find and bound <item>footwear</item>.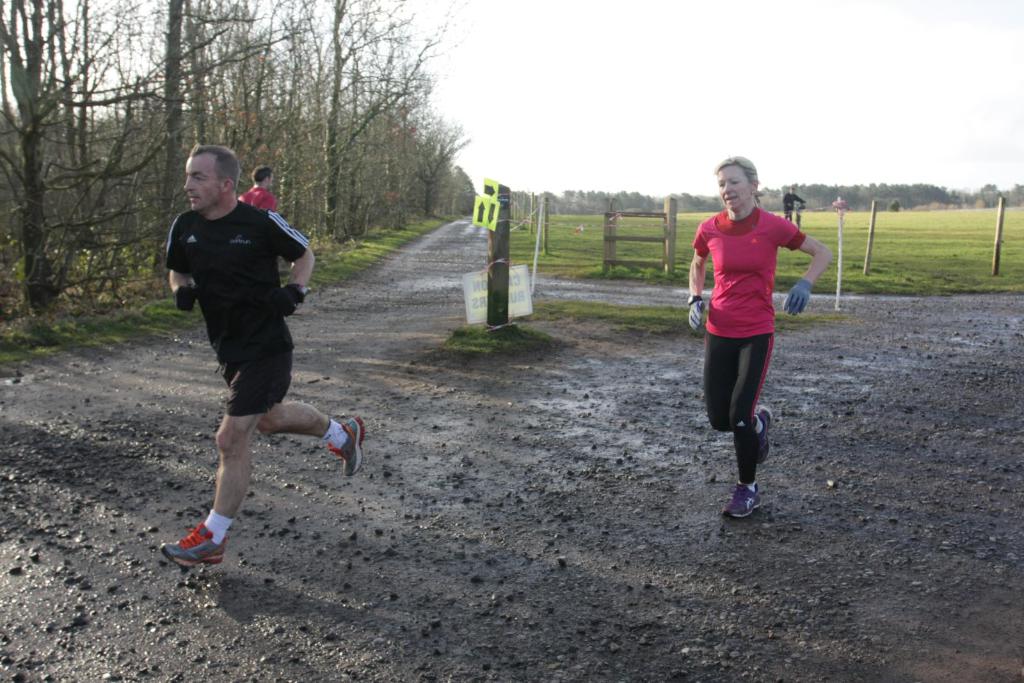
Bound: <bbox>329, 417, 364, 480</bbox>.
